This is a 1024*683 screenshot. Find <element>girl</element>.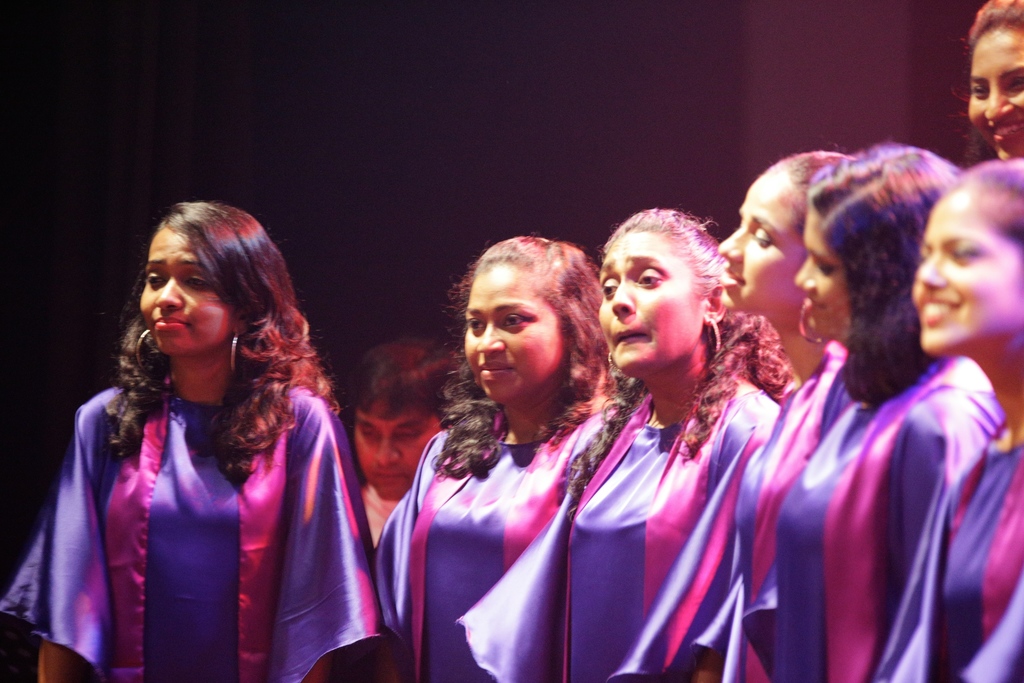
Bounding box: x1=451 y1=204 x2=793 y2=682.
